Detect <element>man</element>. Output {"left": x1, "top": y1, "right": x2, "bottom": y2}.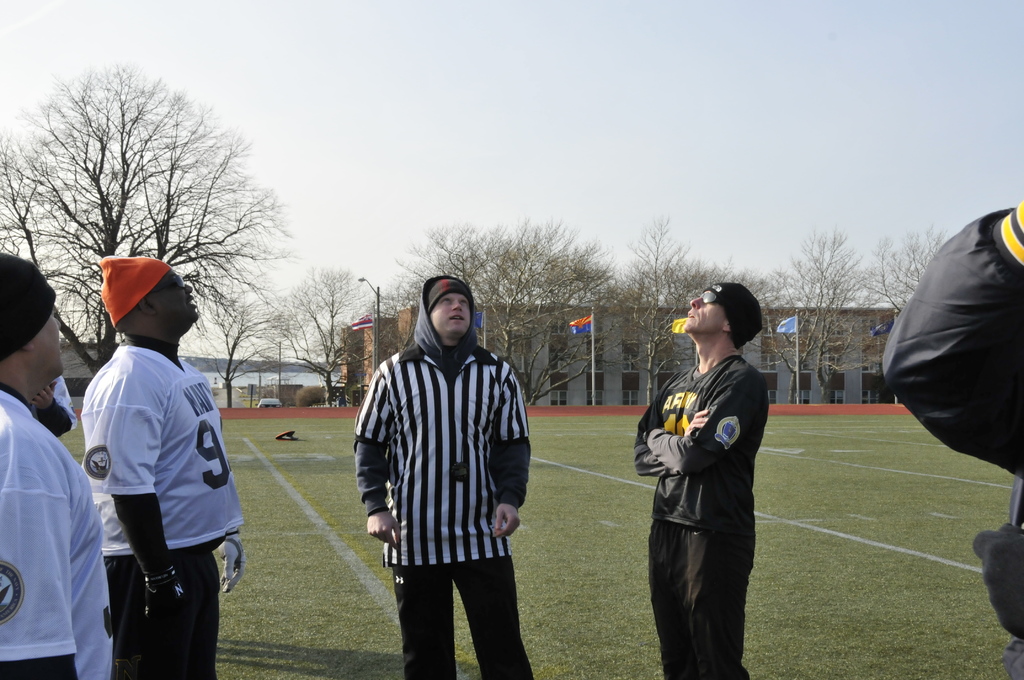
{"left": 878, "top": 198, "right": 1023, "bottom": 679}.
